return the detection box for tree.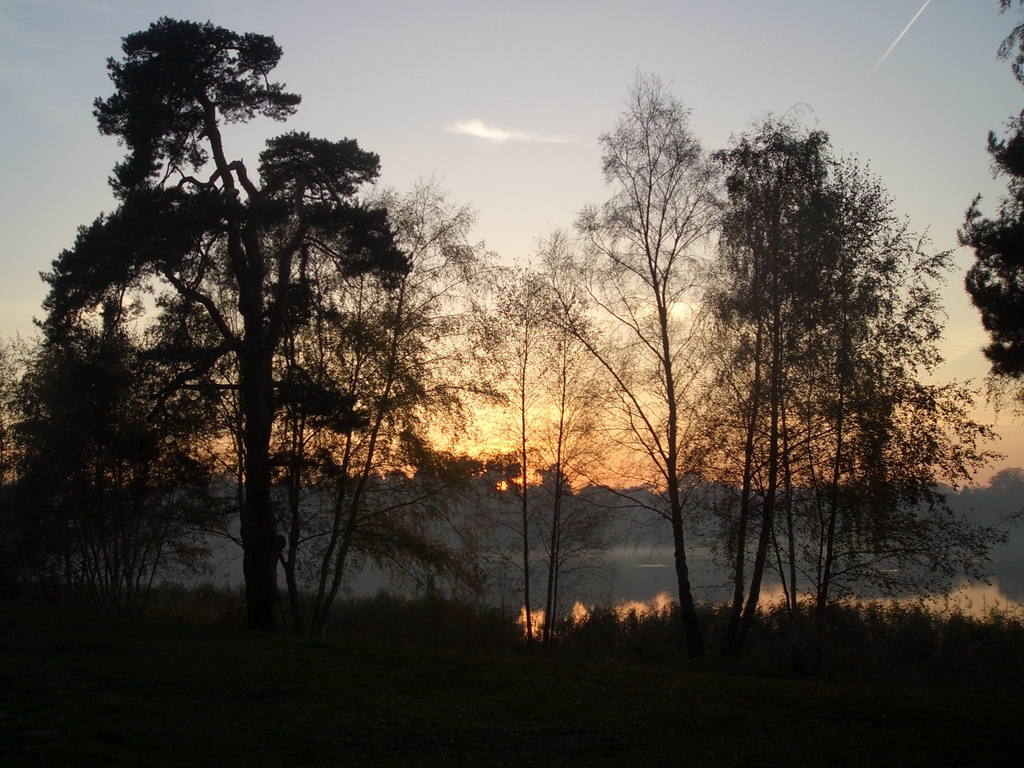
select_region(134, 200, 306, 608).
